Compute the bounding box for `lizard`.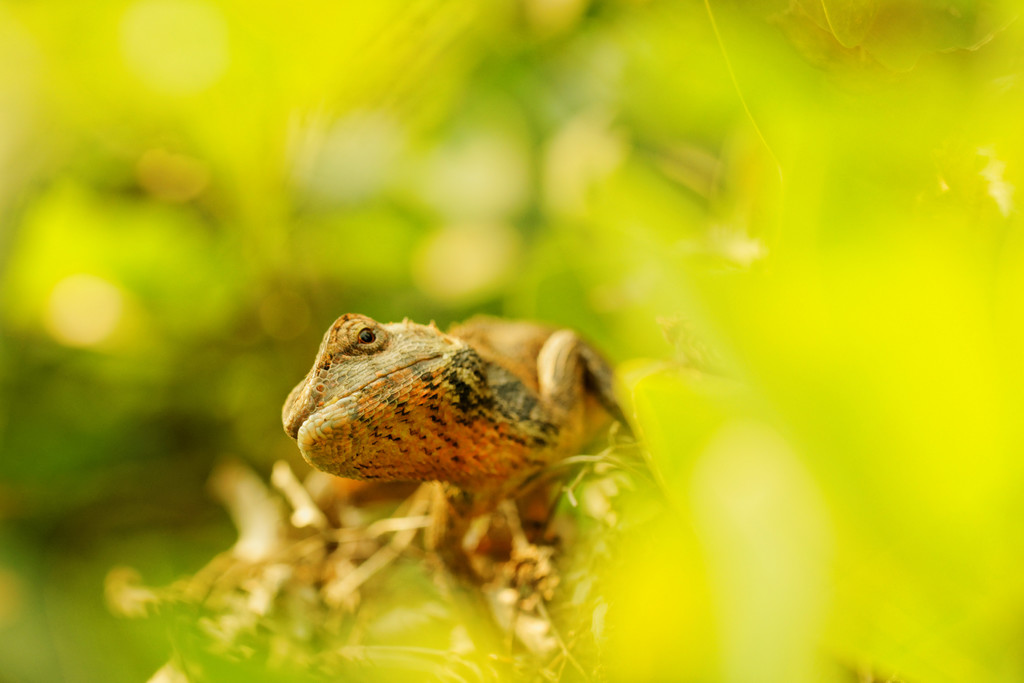
(282,318,656,594).
